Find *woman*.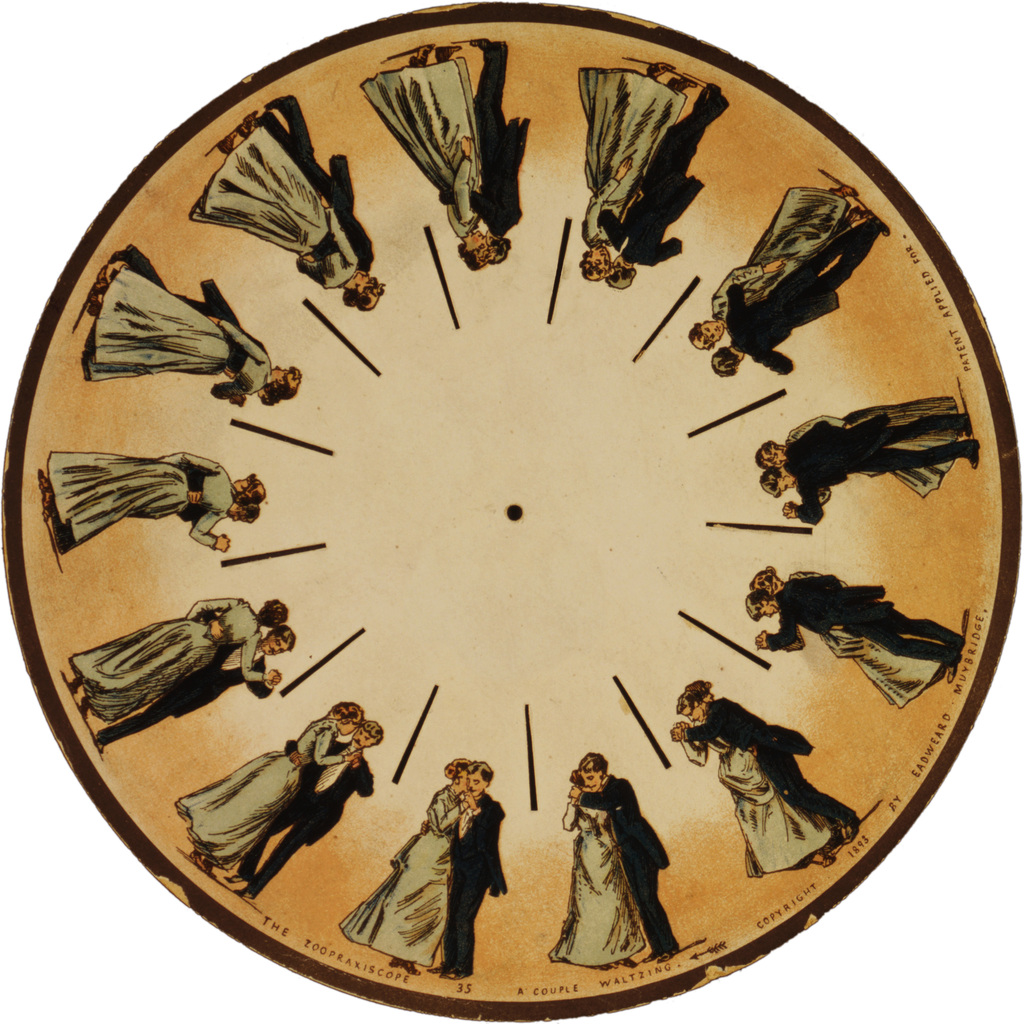
x1=671 y1=680 x2=841 y2=877.
